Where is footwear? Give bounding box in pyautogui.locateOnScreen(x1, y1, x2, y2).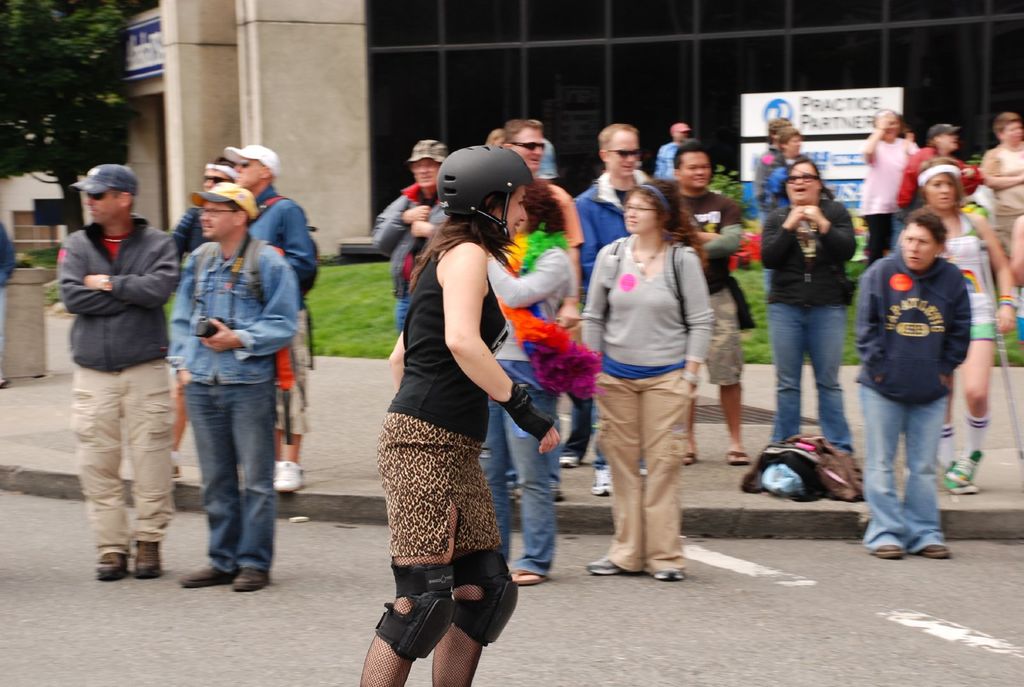
pyautogui.locateOnScreen(580, 551, 643, 579).
